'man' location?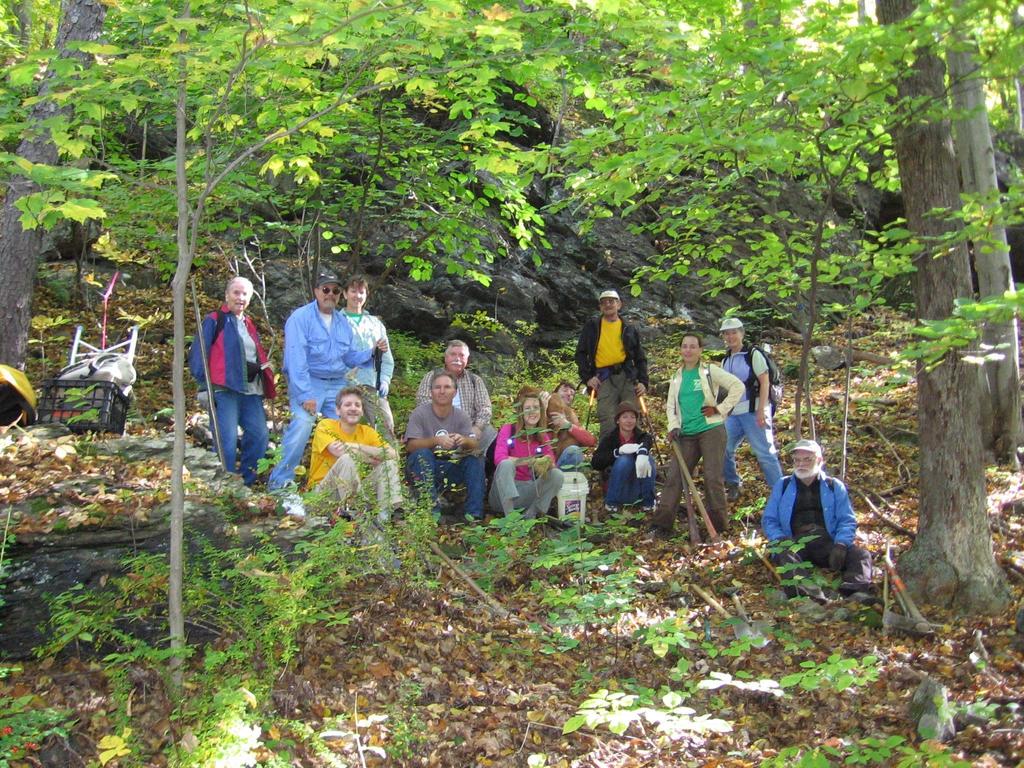
rect(535, 377, 599, 472)
